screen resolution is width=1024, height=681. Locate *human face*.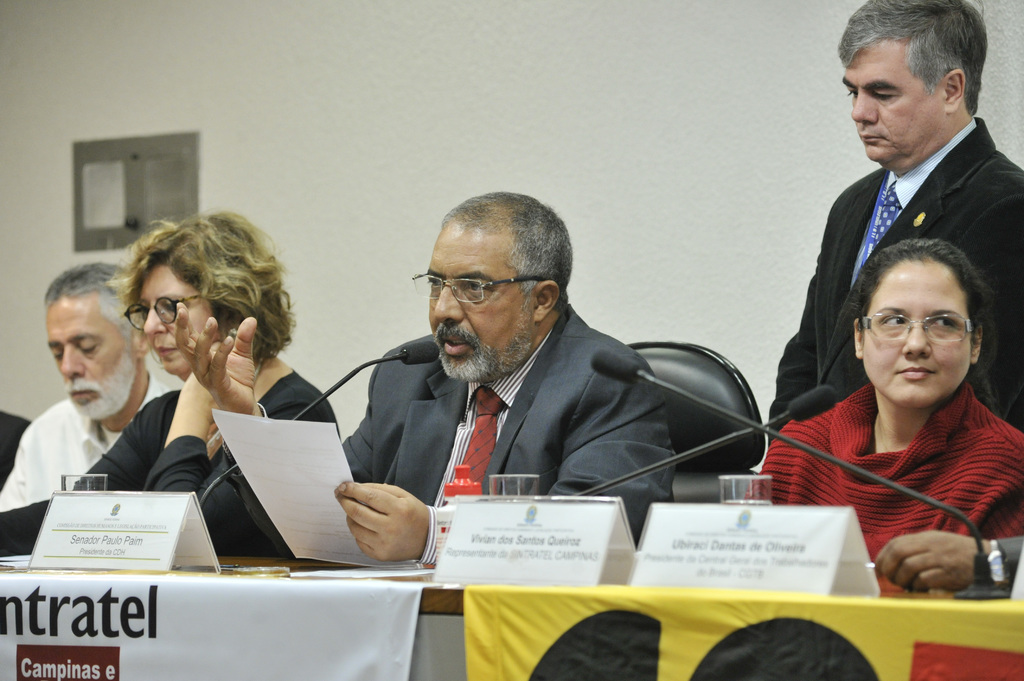
x1=141 y1=262 x2=225 y2=378.
